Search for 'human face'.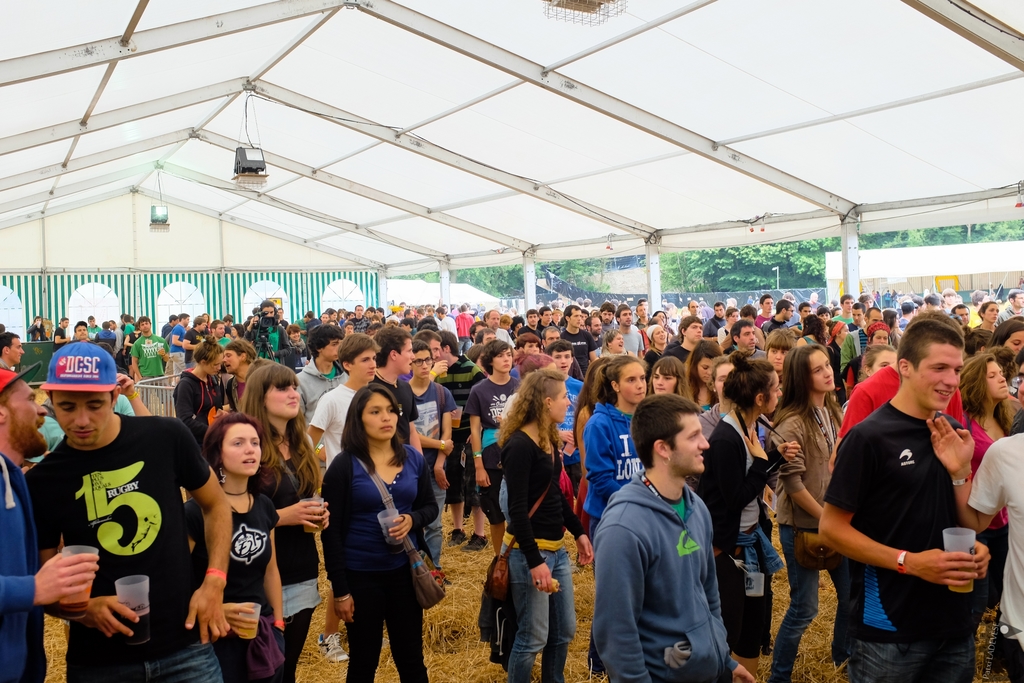
Found at region(637, 305, 647, 315).
